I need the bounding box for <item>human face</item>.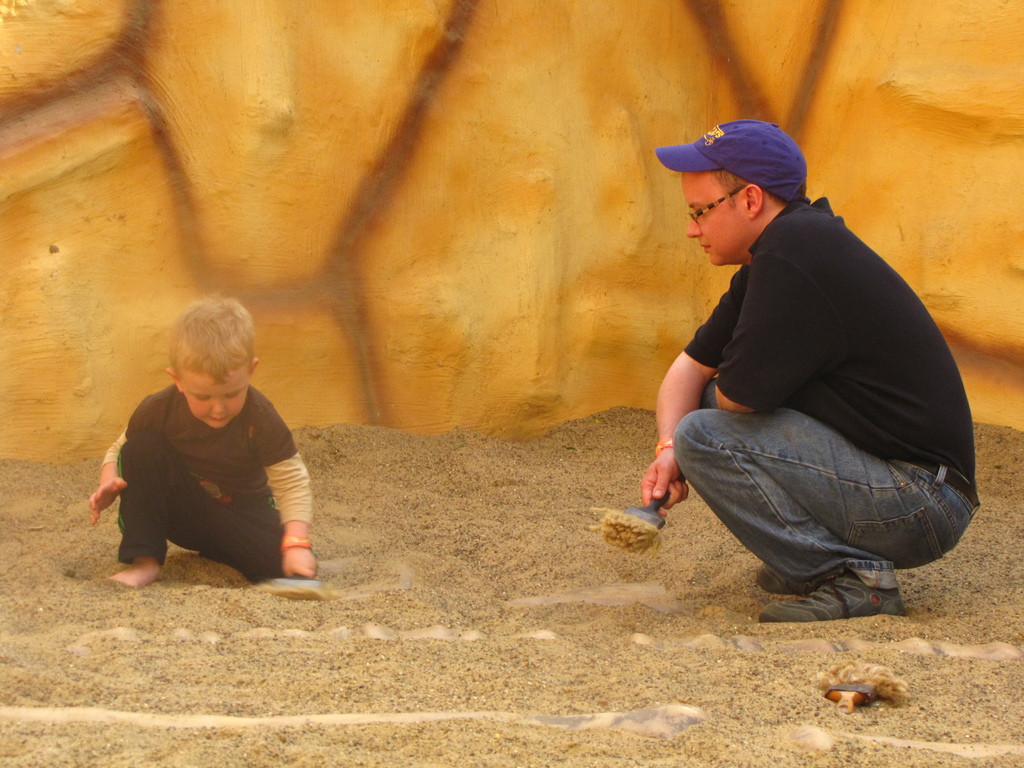
Here it is: (180, 364, 250, 428).
